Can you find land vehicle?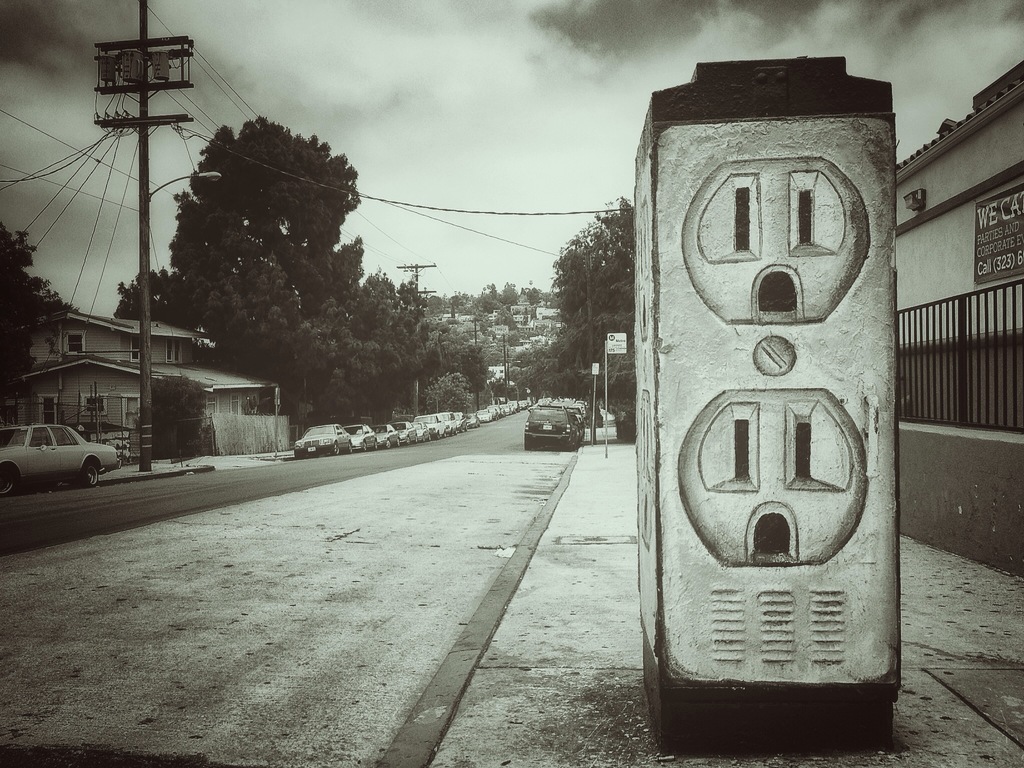
Yes, bounding box: {"x1": 523, "y1": 404, "x2": 577, "y2": 449}.
